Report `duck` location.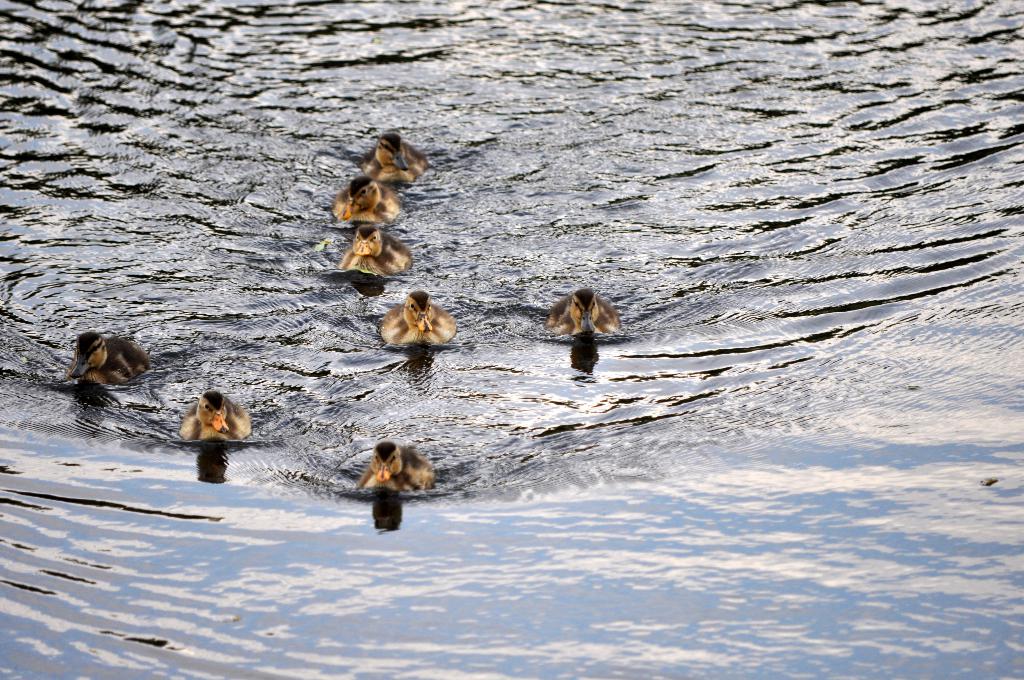
Report: locate(552, 284, 621, 339).
